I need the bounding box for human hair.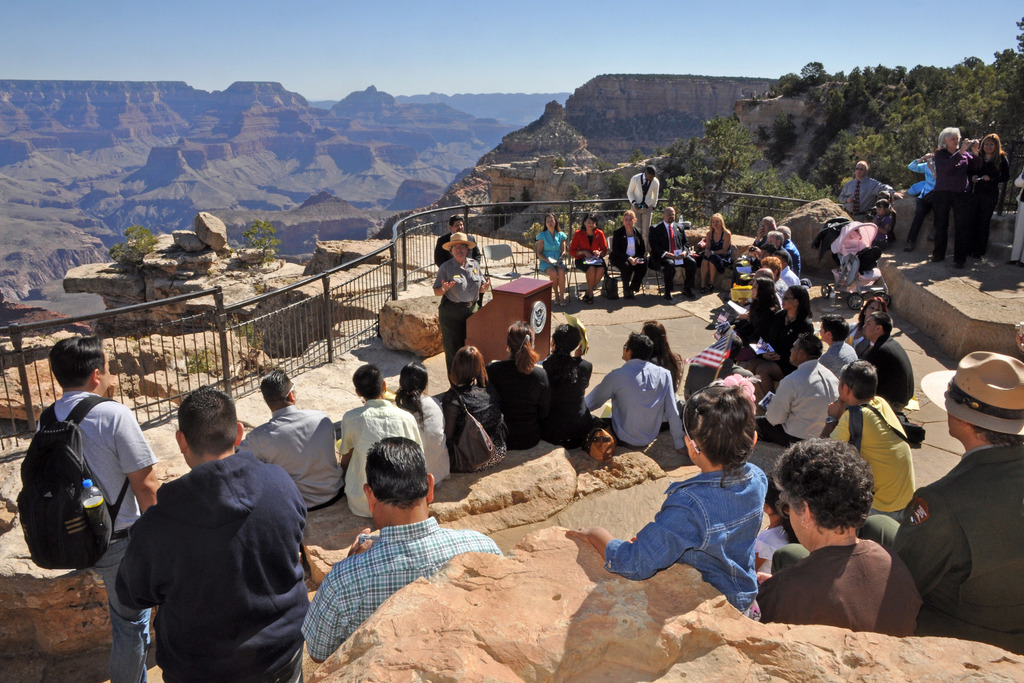
Here it is: Rect(776, 226, 791, 241).
